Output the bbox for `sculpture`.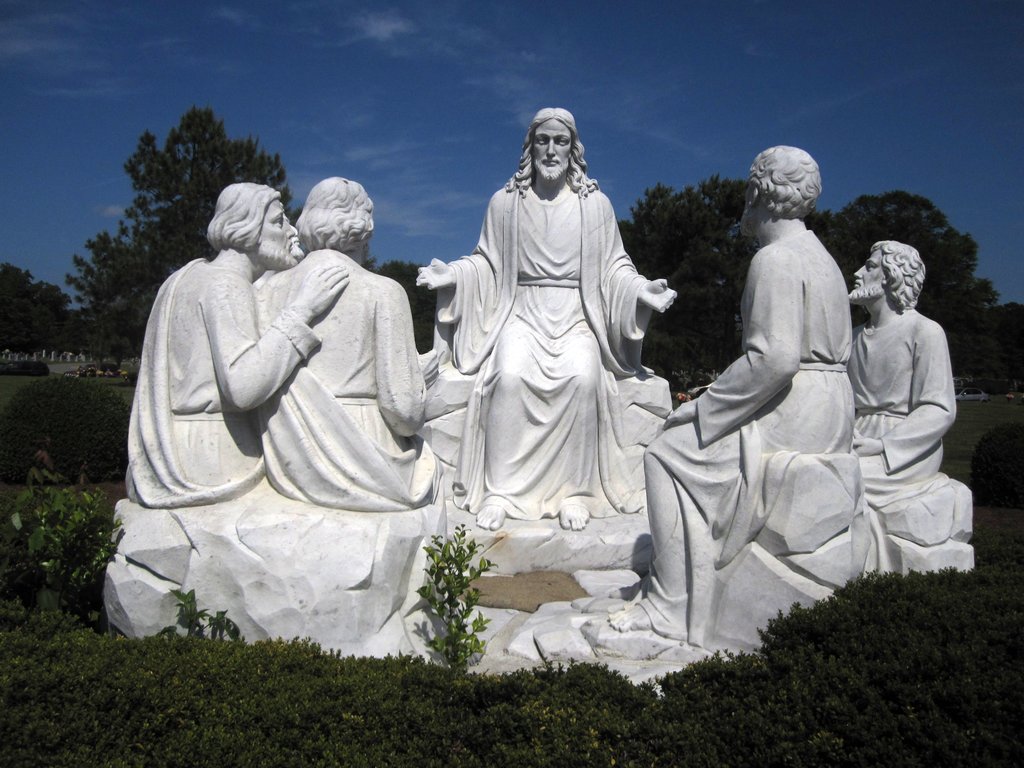
124/176/349/511.
